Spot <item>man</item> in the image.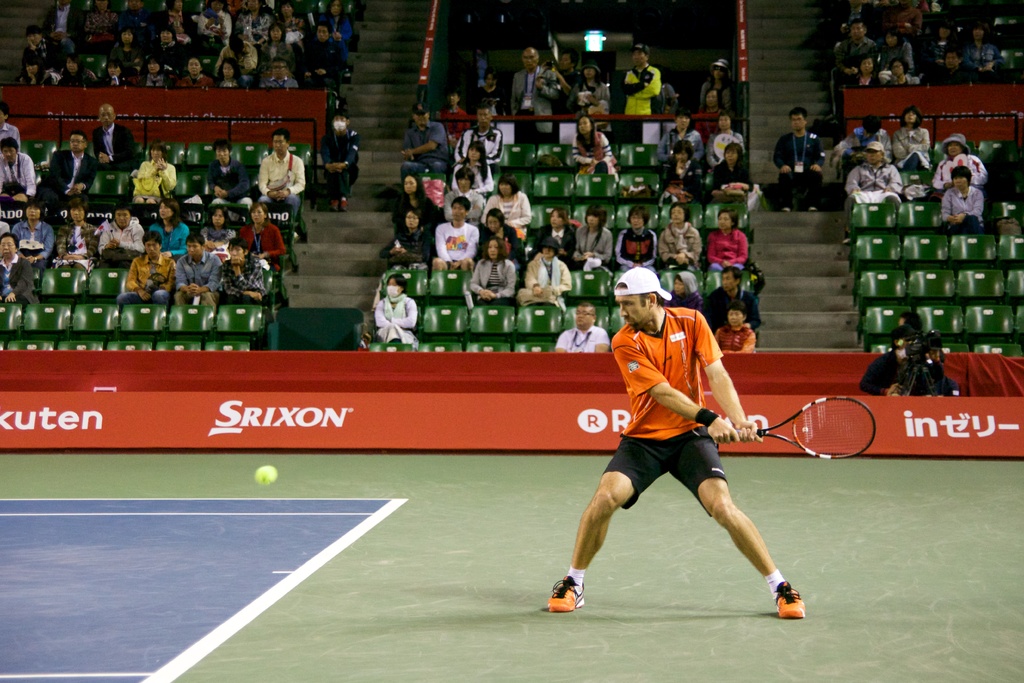
<item>man</item> found at Rect(835, 19, 881, 88).
